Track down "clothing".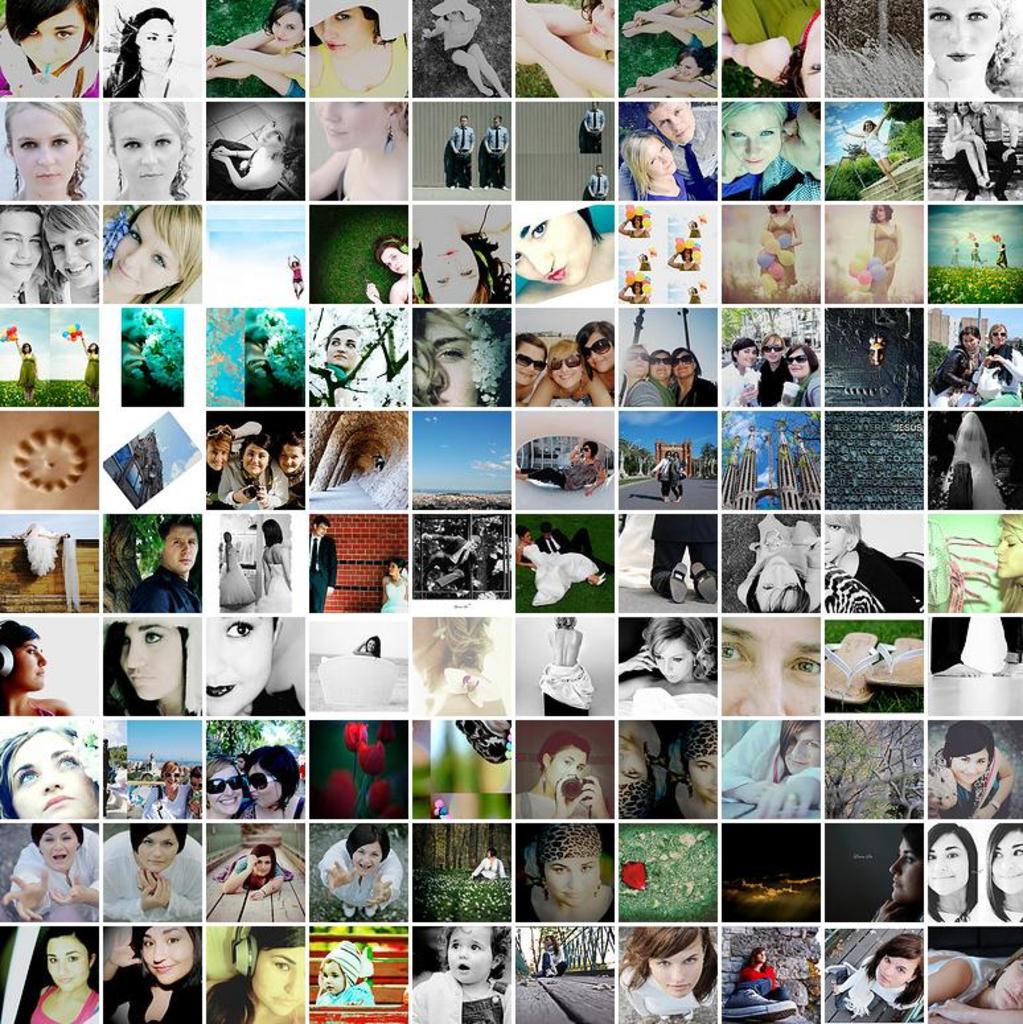
Tracked to <region>932, 345, 987, 410</region>.
